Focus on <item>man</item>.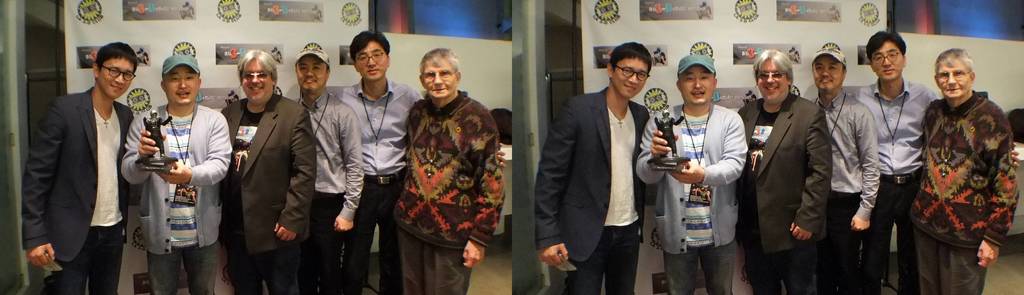
Focused at 636/56/748/294.
